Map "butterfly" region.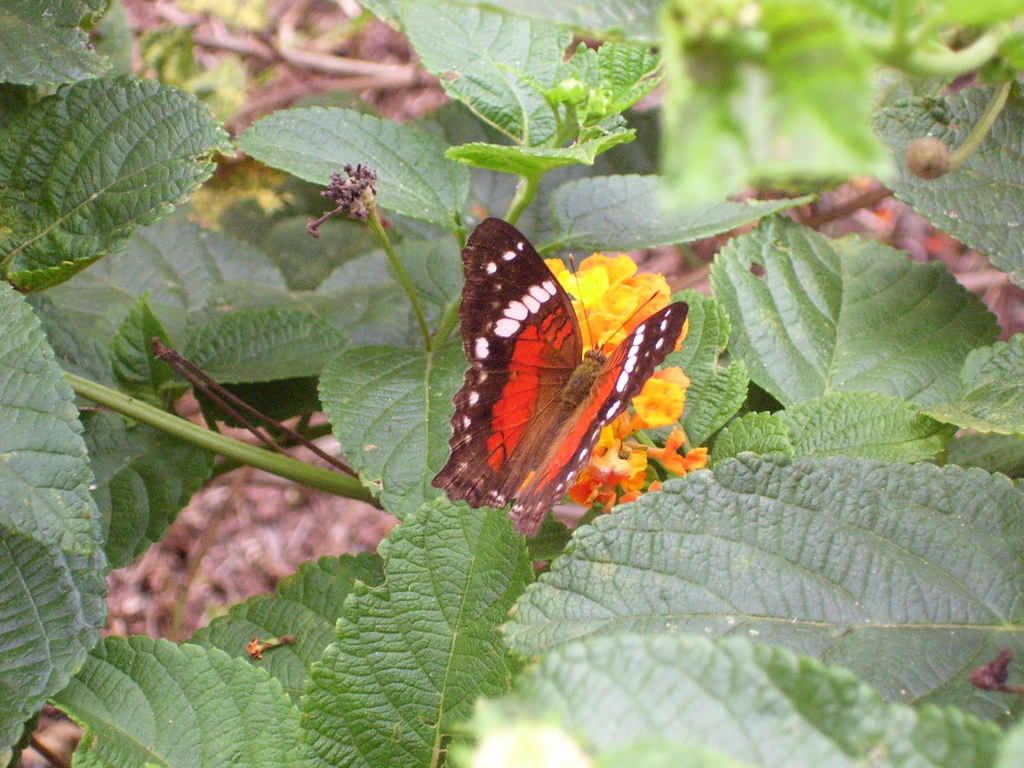
Mapped to region(428, 222, 723, 520).
